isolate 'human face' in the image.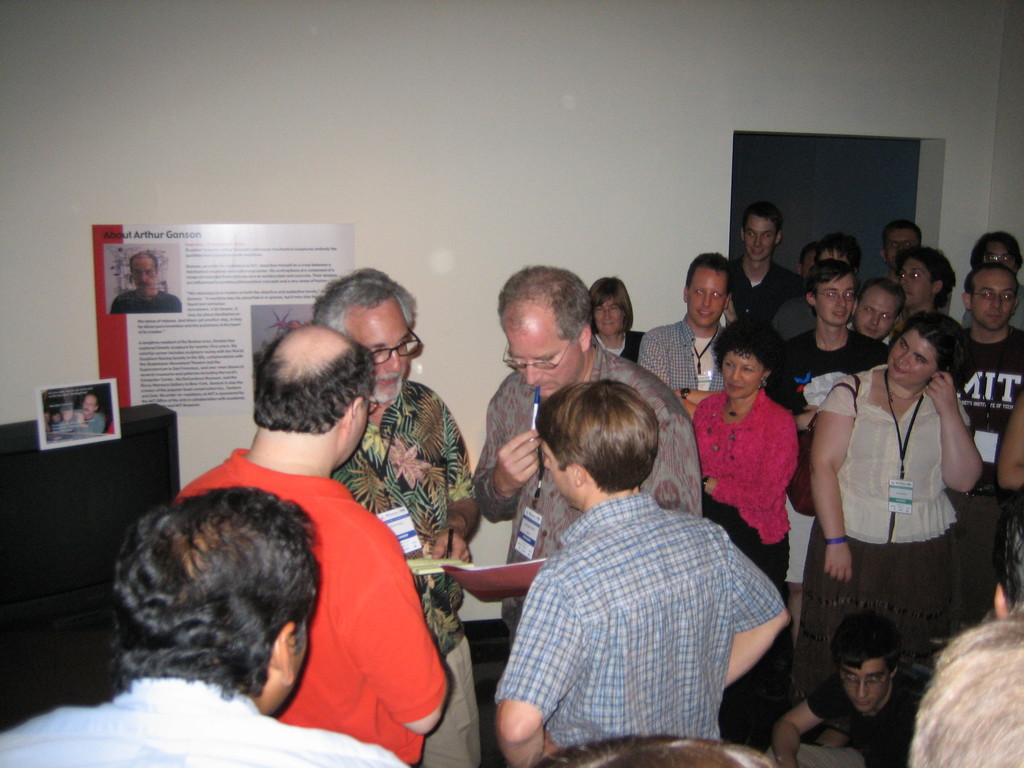
Isolated region: bbox=[980, 241, 1018, 271].
